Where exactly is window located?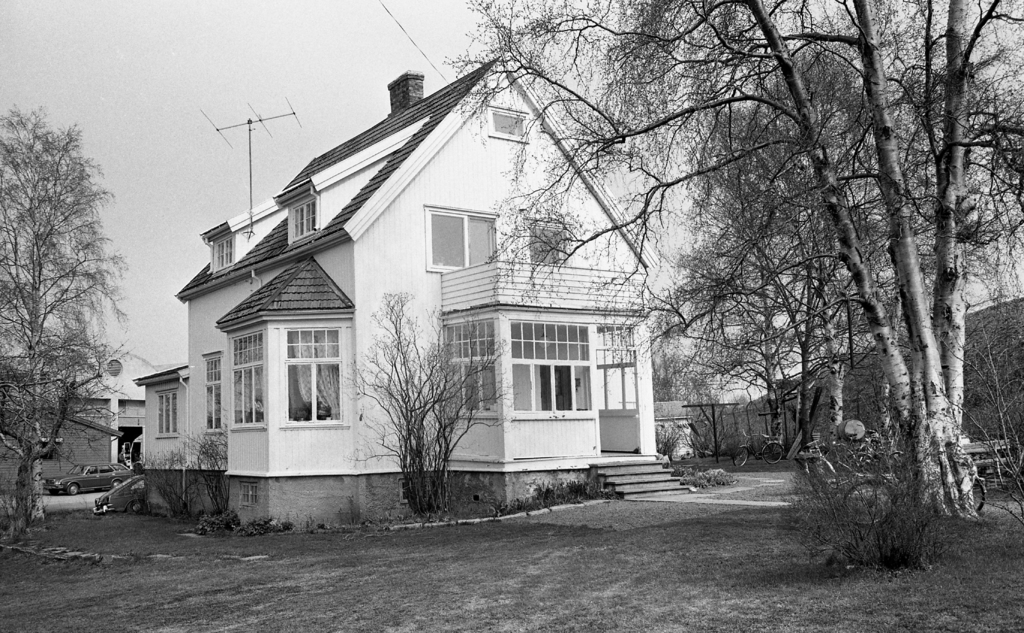
Its bounding box is bbox=[277, 324, 344, 433].
